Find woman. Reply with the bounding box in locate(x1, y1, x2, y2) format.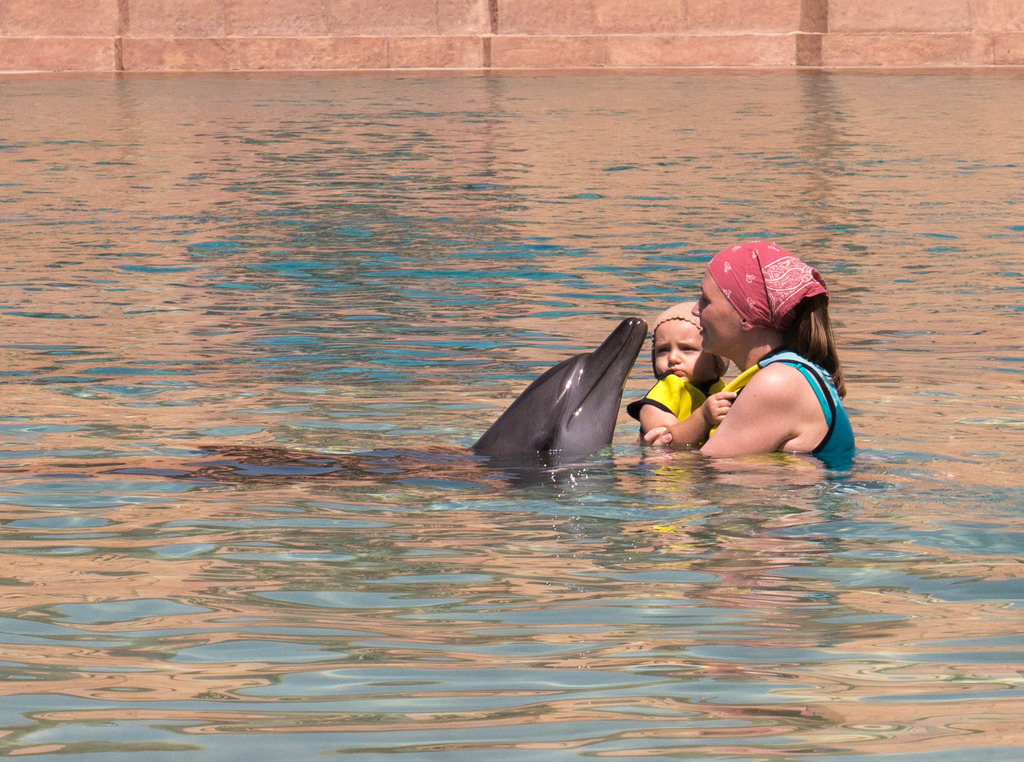
locate(643, 229, 858, 494).
